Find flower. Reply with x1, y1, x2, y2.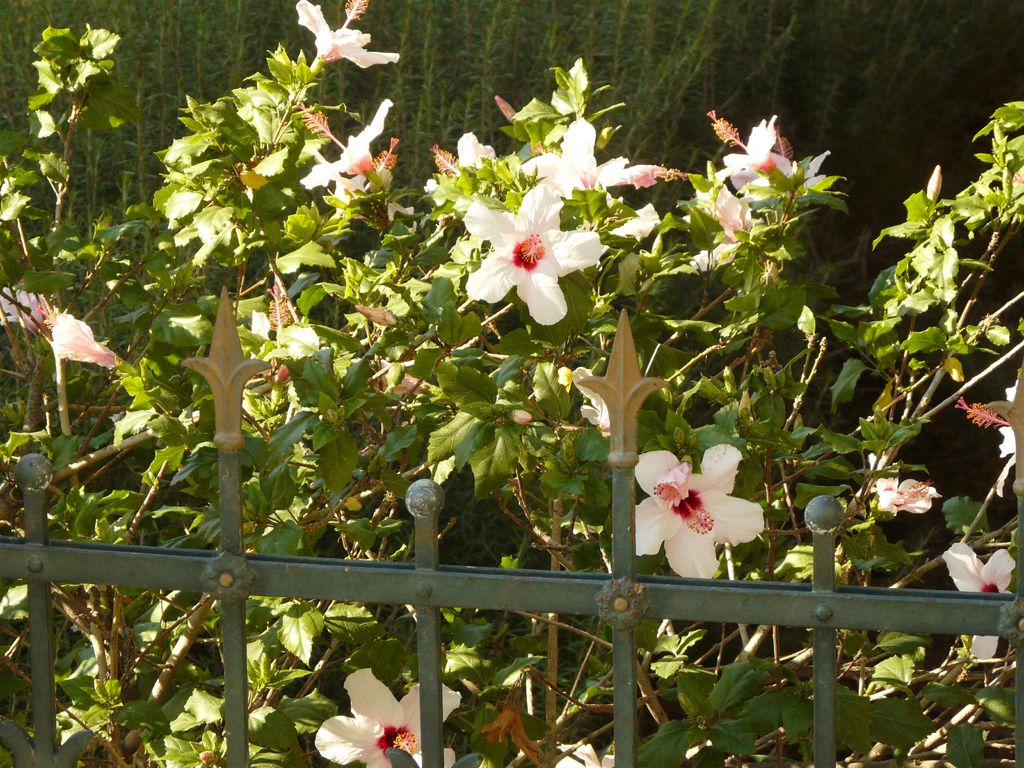
577, 362, 619, 434.
